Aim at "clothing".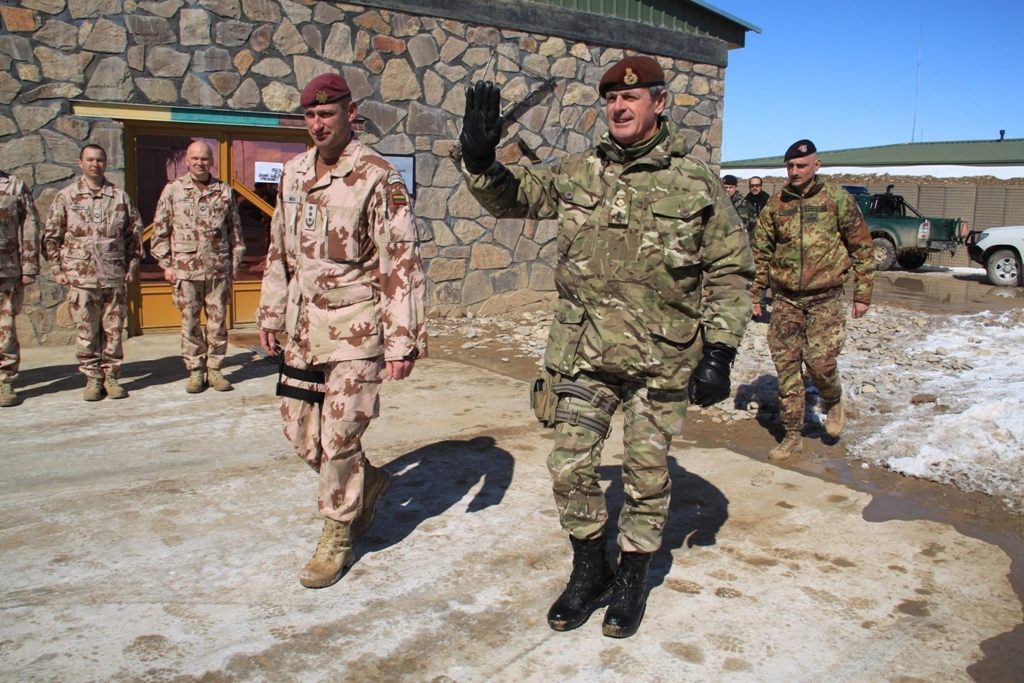
Aimed at (left=43, top=175, right=153, bottom=367).
